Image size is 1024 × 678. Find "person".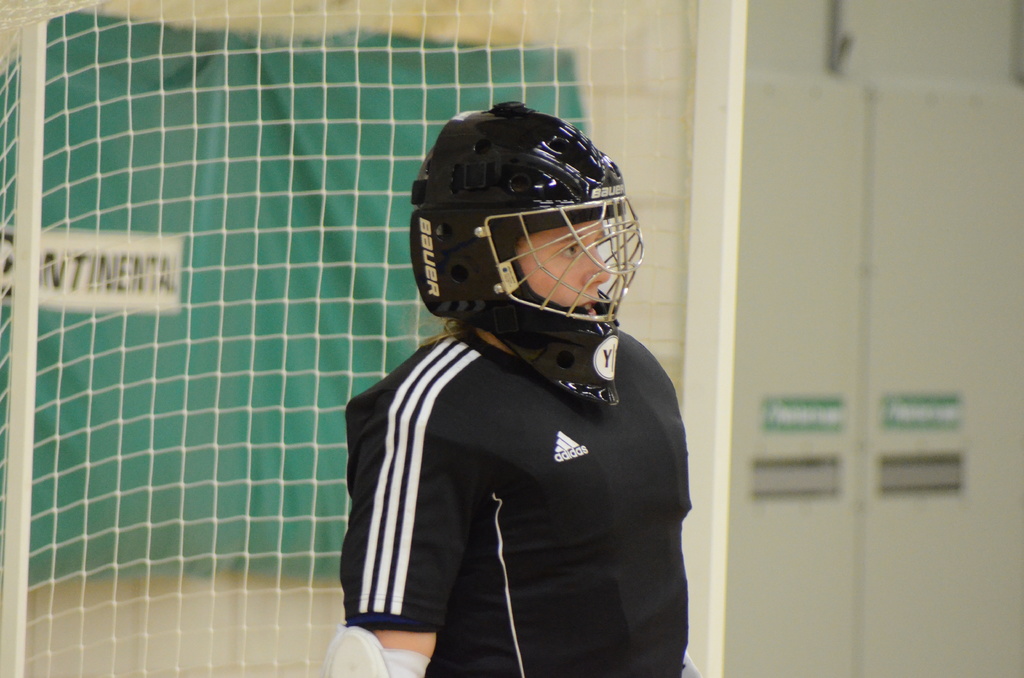
<bbox>332, 100, 705, 677</bbox>.
